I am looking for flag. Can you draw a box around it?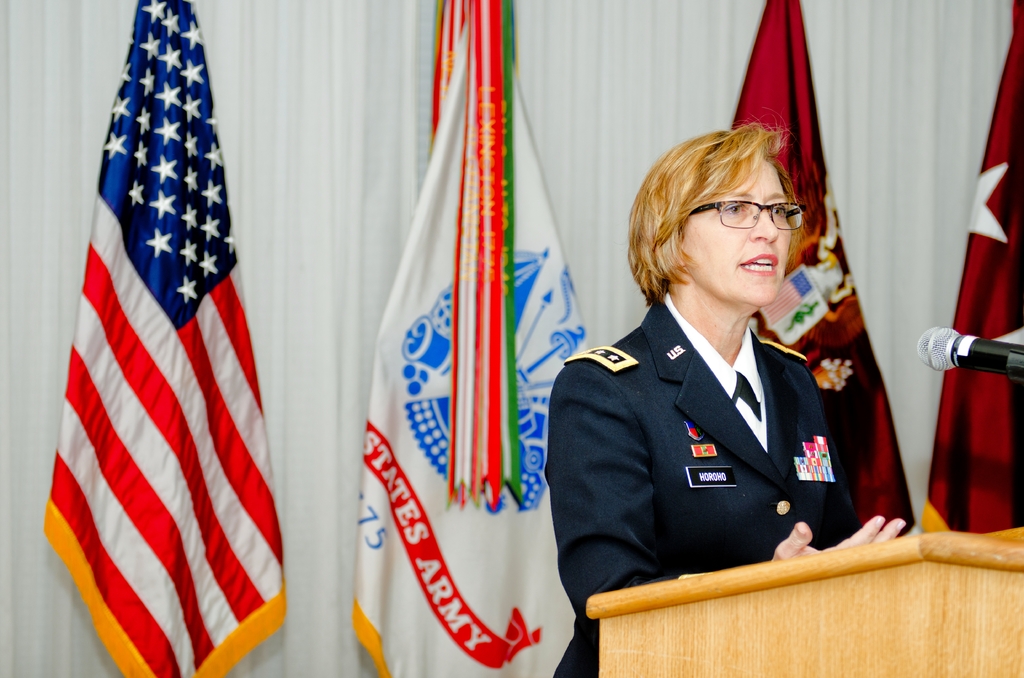
Sure, the bounding box is 42 14 272 677.
